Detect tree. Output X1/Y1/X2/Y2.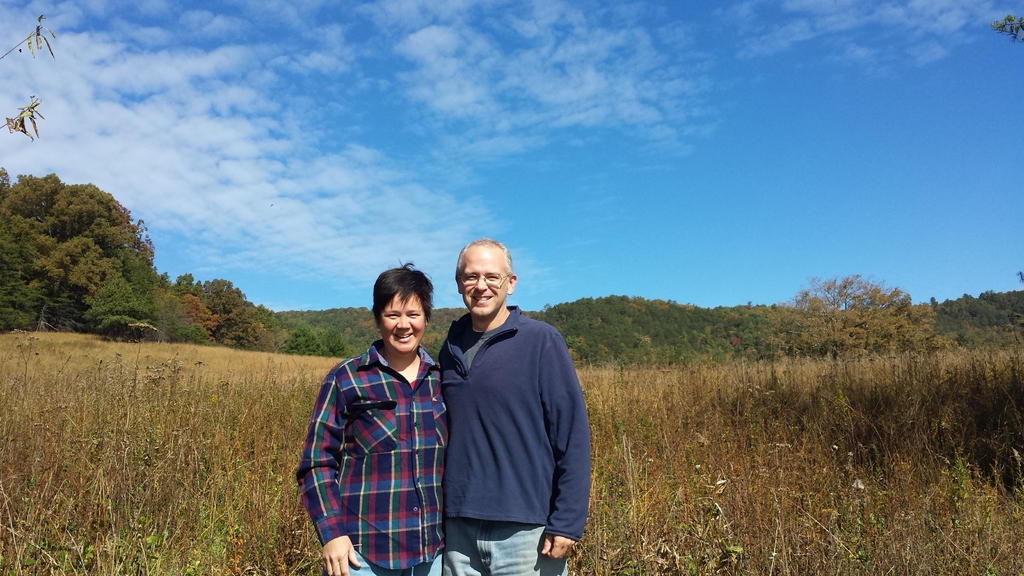
174/287/225/346.
